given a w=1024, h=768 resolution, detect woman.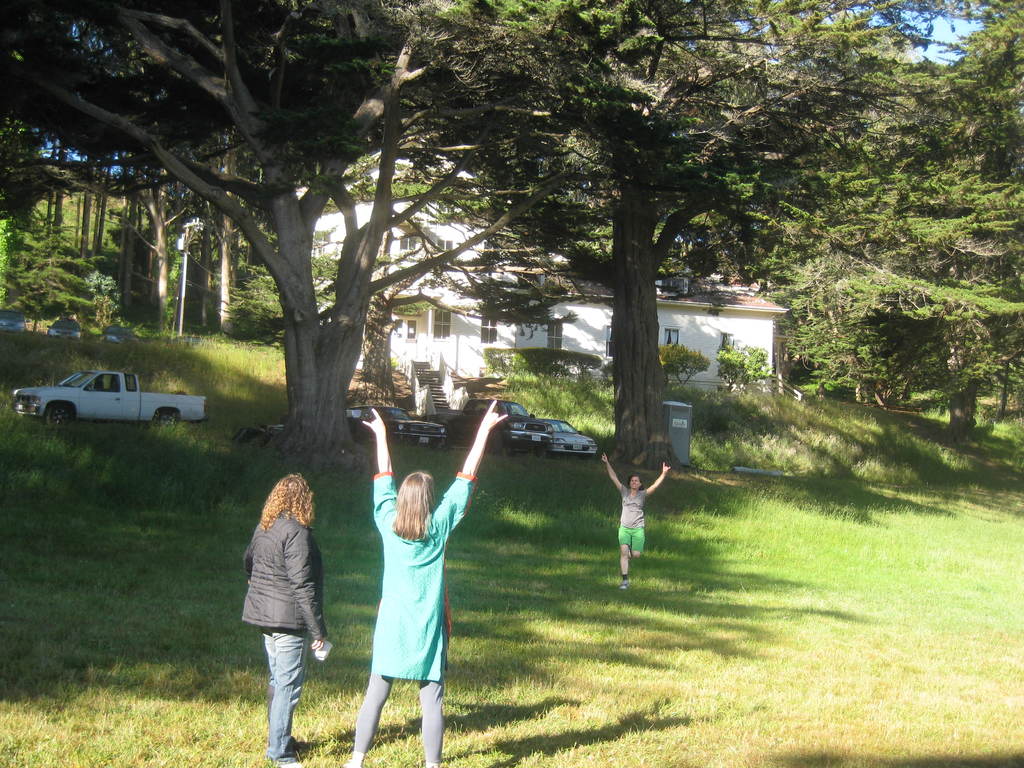
box(599, 450, 676, 591).
